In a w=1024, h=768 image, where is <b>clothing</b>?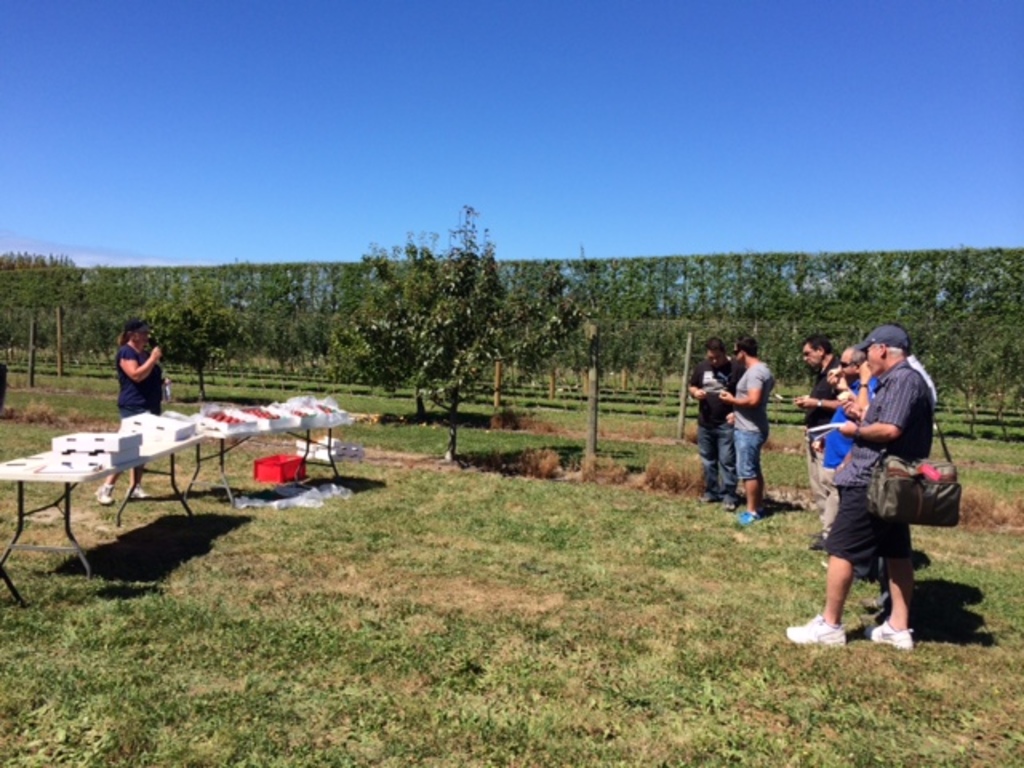
690:354:744:504.
